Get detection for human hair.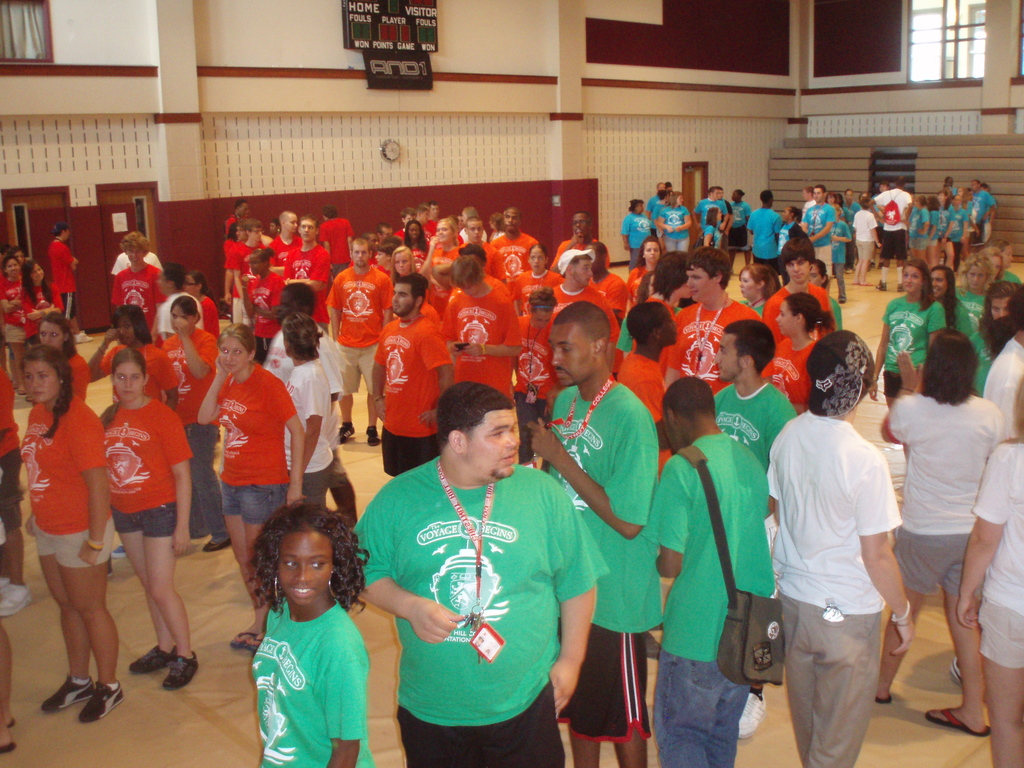
Detection: BBox(383, 235, 402, 248).
